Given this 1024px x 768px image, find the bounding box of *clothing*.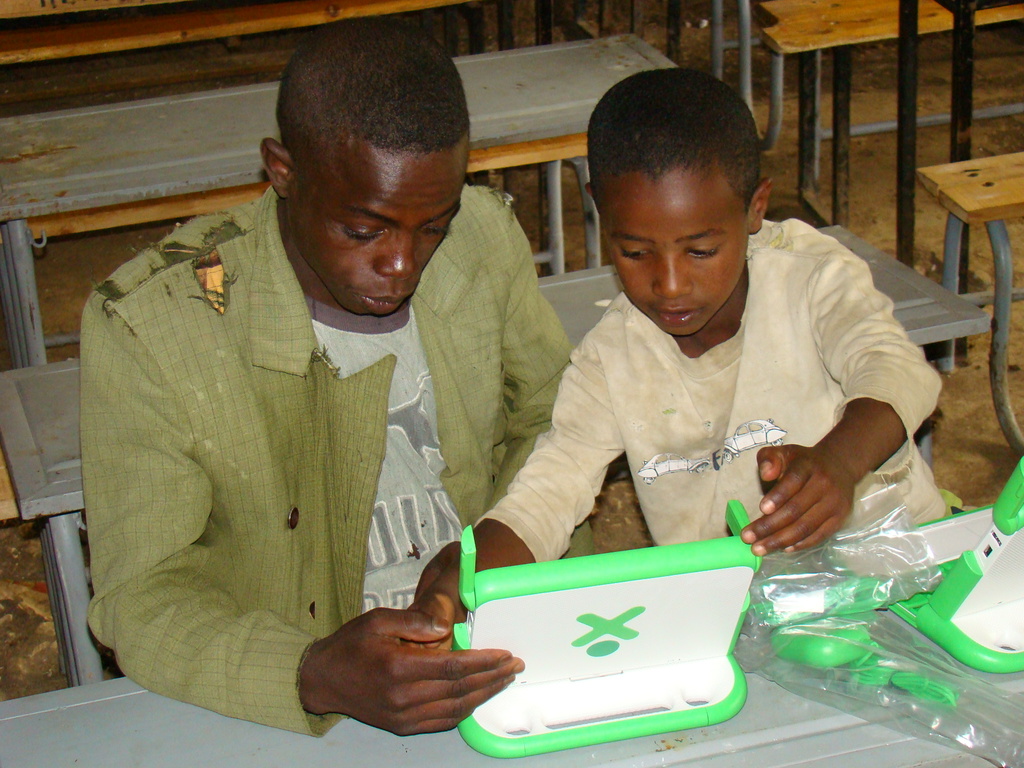
region(476, 220, 960, 545).
